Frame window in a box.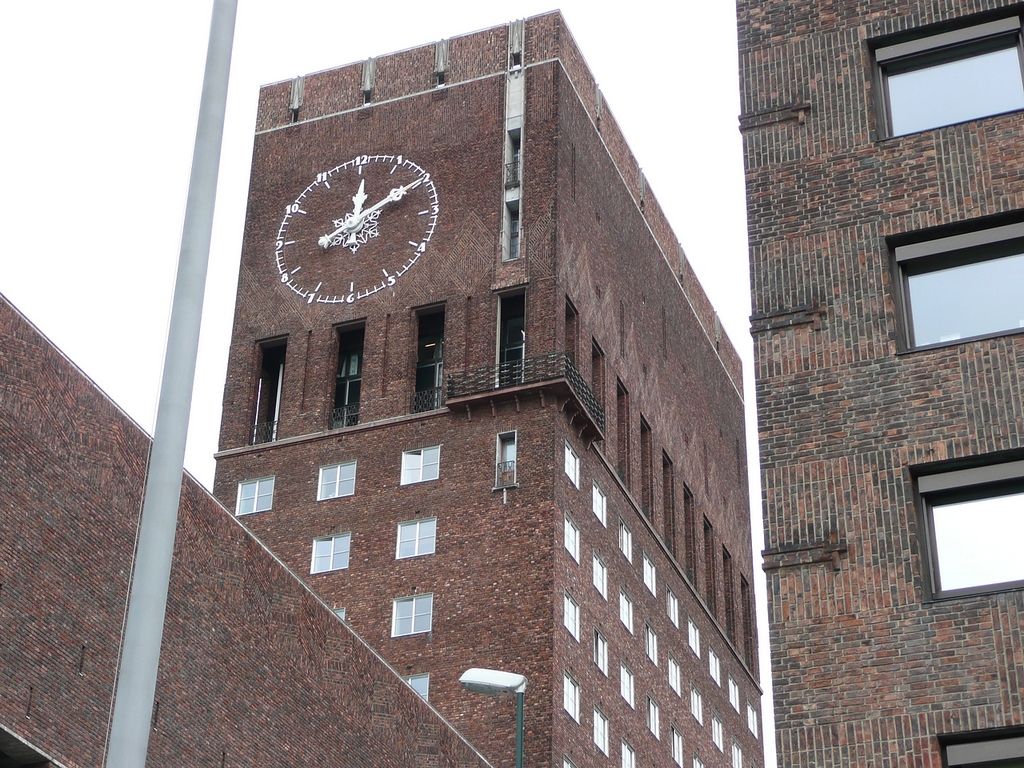
326/312/372/434.
